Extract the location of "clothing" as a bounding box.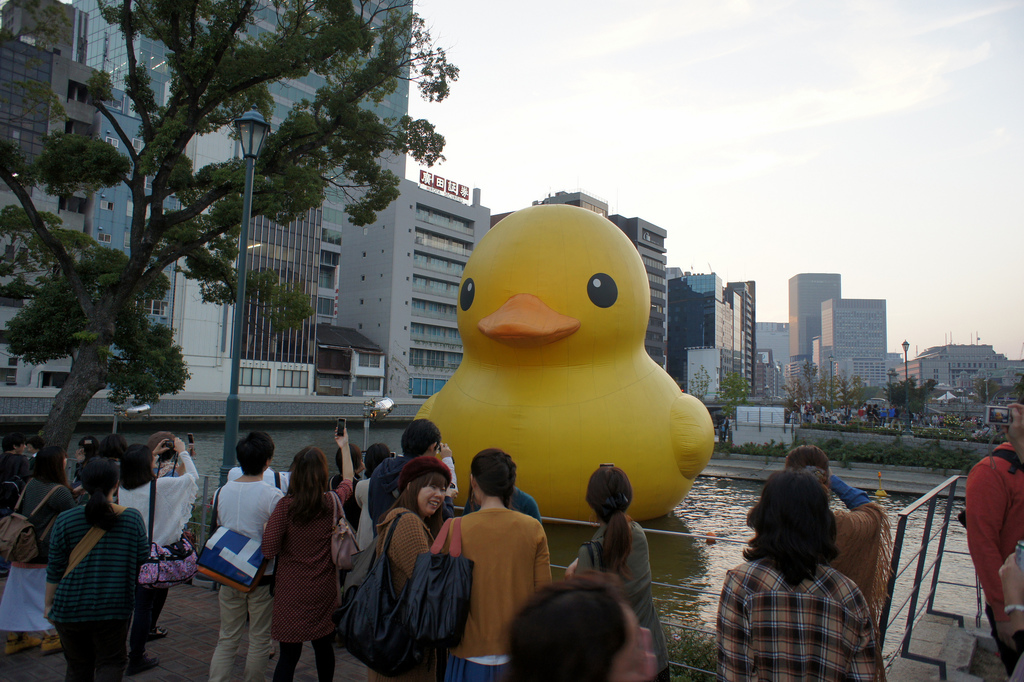
(x1=813, y1=402, x2=824, y2=420).
